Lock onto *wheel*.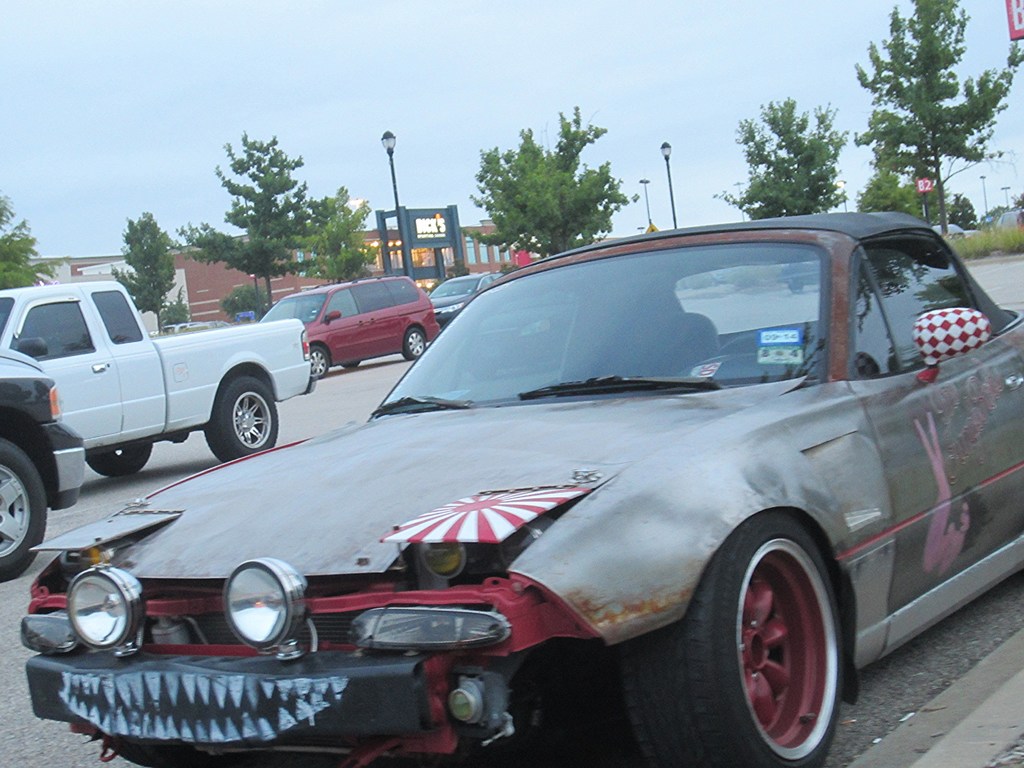
Locked: {"left": 0, "top": 437, "right": 45, "bottom": 581}.
